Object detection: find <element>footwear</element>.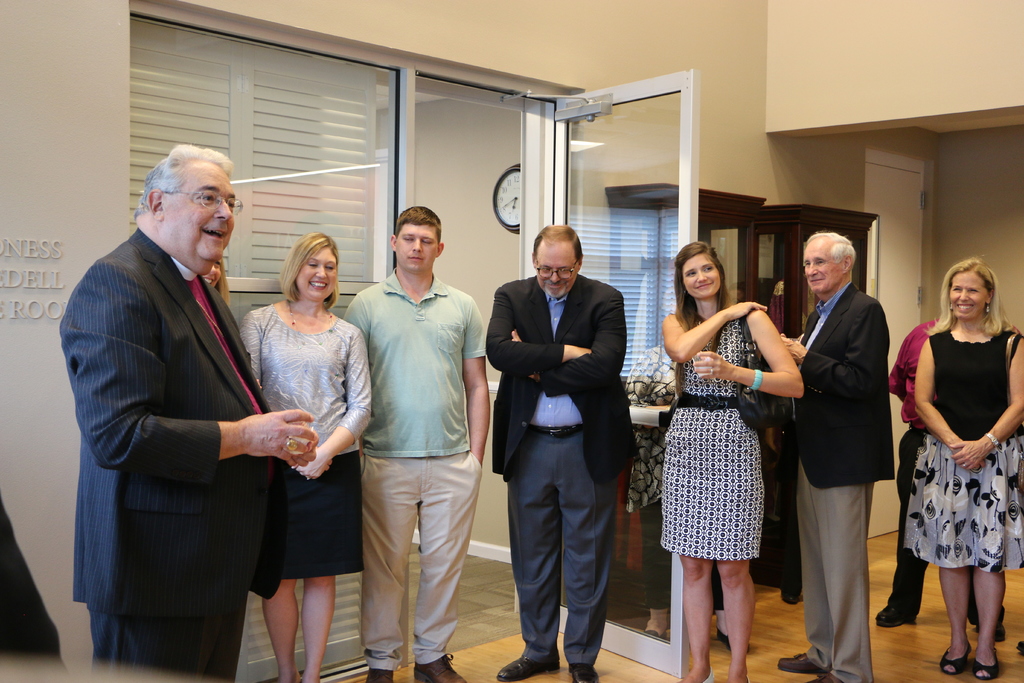
locate(975, 656, 1002, 682).
